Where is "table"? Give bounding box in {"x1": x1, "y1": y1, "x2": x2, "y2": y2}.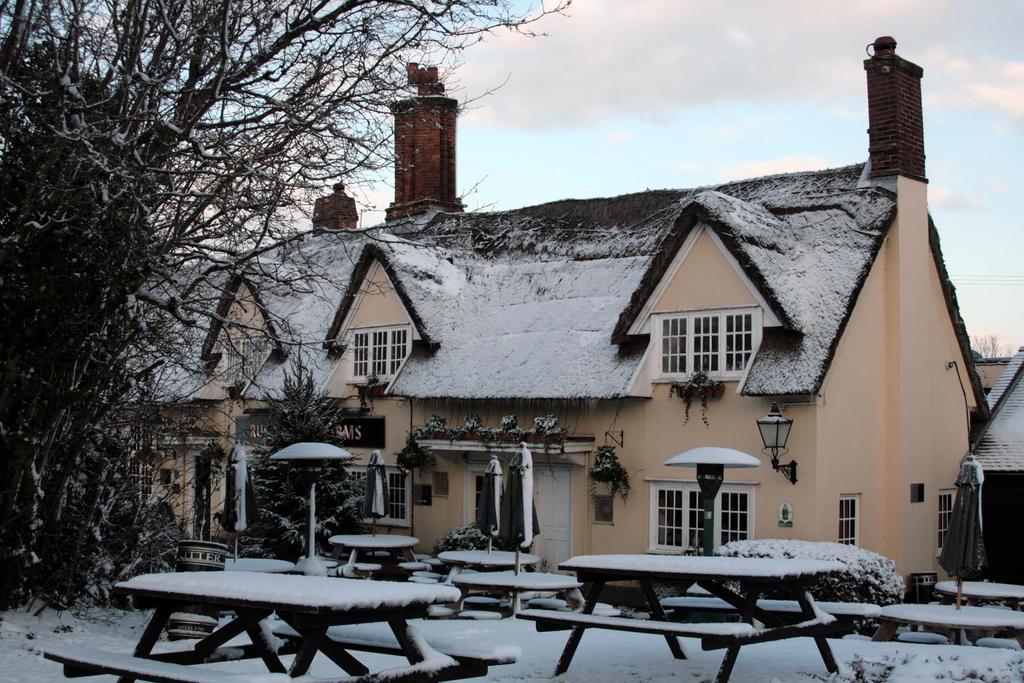
{"x1": 120, "y1": 554, "x2": 499, "y2": 667}.
